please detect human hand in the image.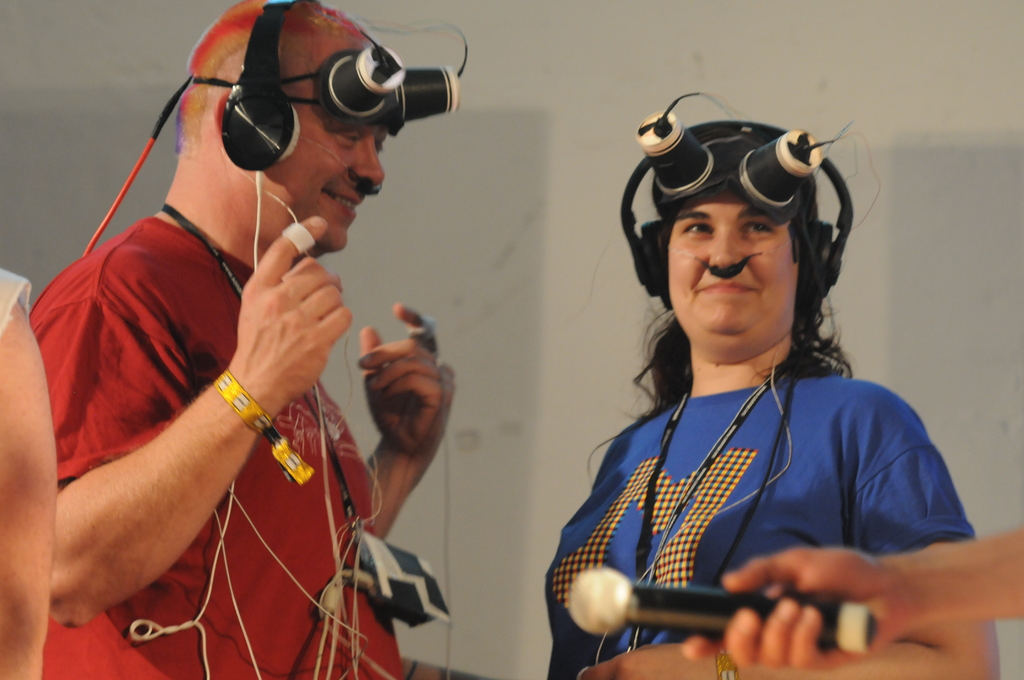
[675, 549, 922, 668].
